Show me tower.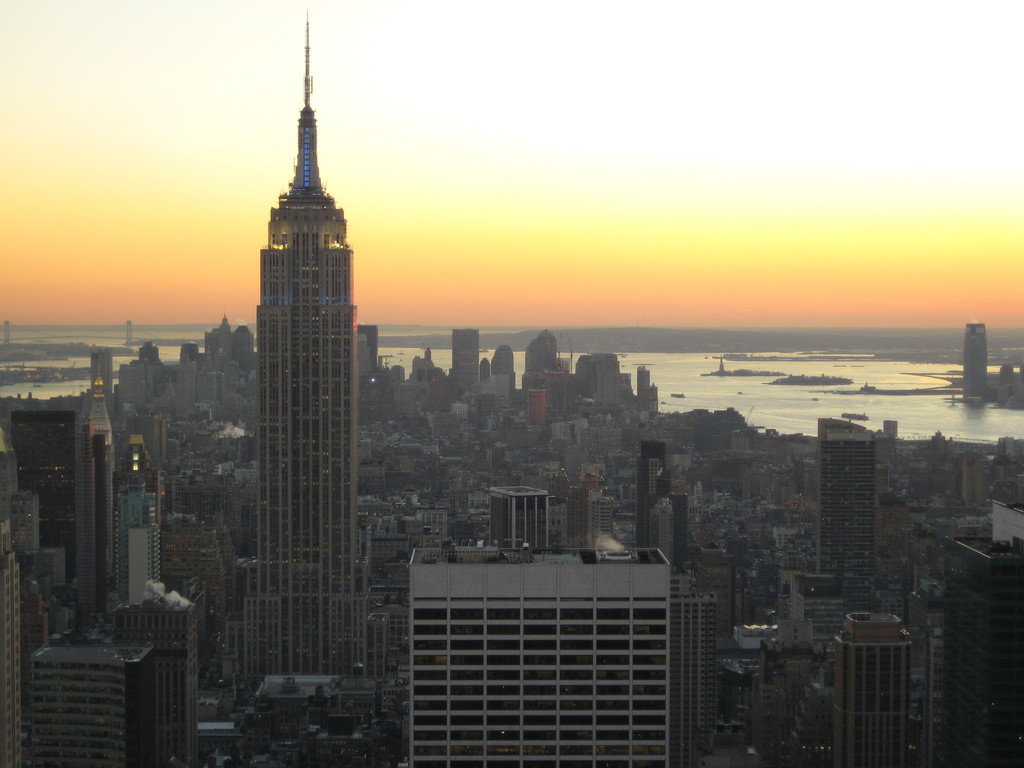
tower is here: <bbox>492, 480, 546, 556</bbox>.
